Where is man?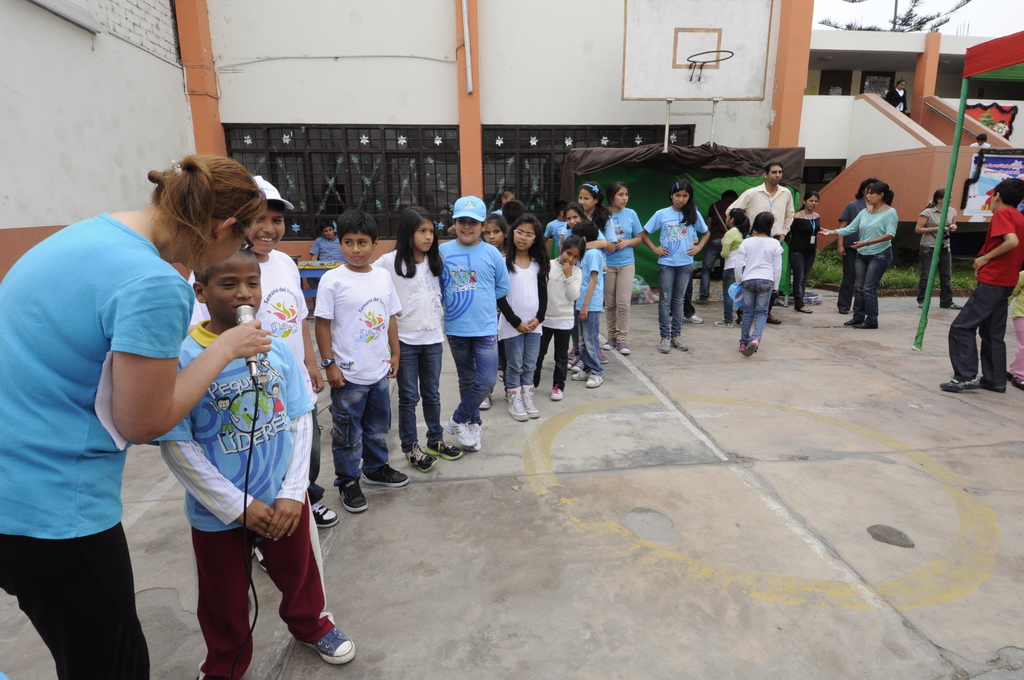
locate(724, 162, 797, 323).
